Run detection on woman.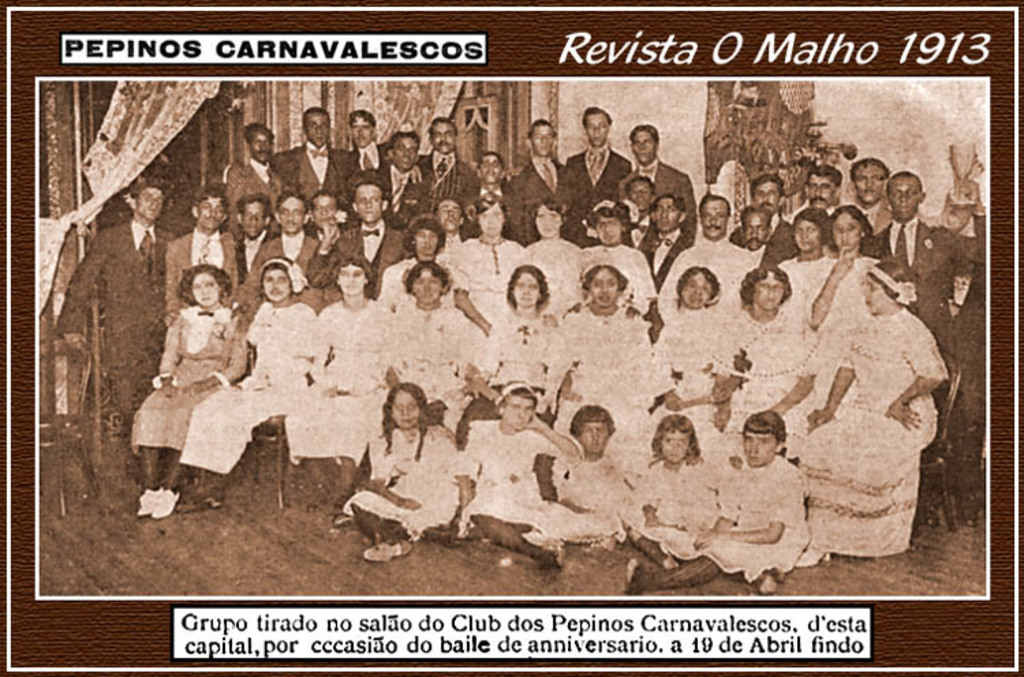
Result: left=788, top=205, right=892, bottom=354.
